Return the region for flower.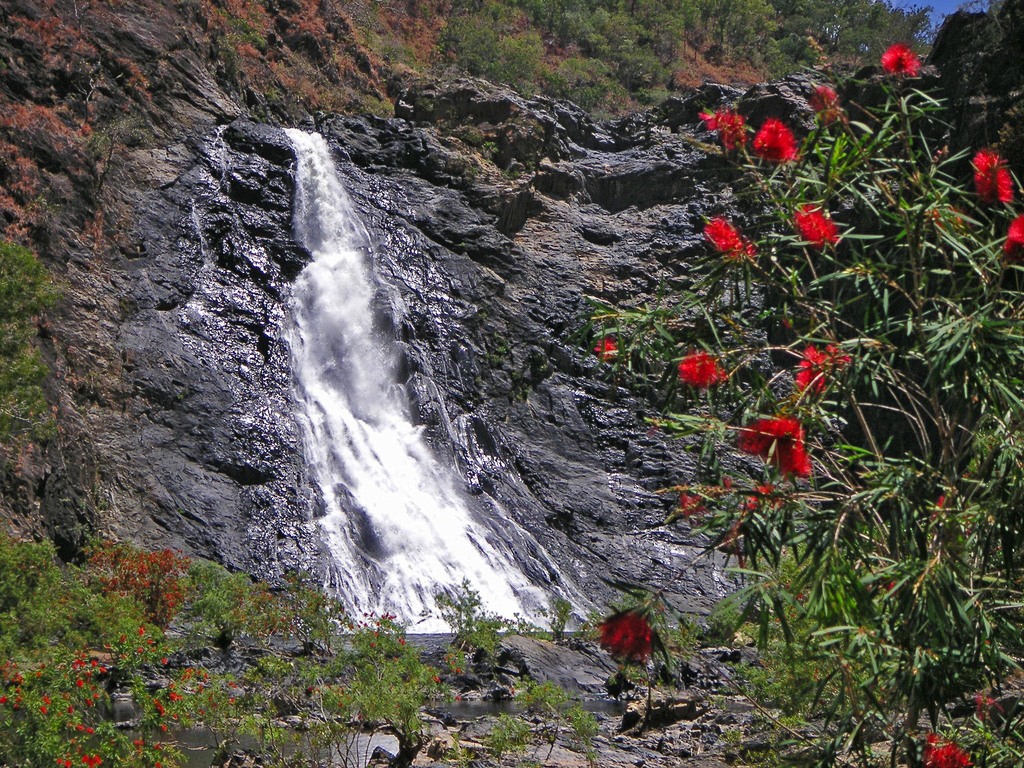
(794, 198, 842, 244).
